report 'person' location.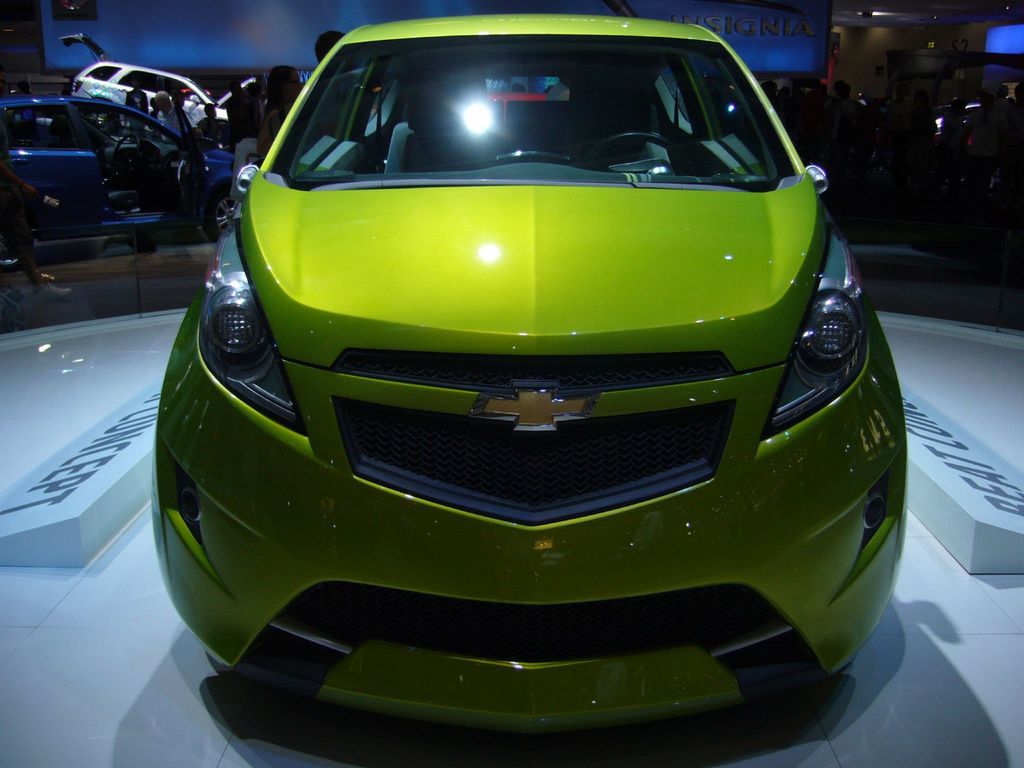
Report: pyautogui.locateOnScreen(0, 125, 59, 282).
